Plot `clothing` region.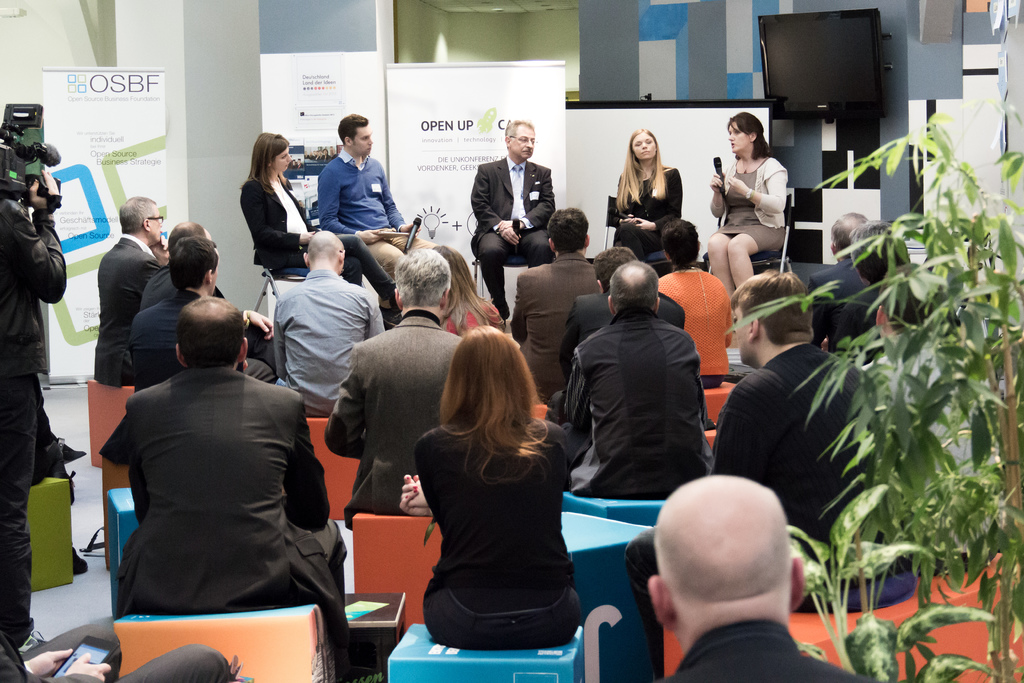
Plotted at <bbox>655, 611, 893, 682</bbox>.
